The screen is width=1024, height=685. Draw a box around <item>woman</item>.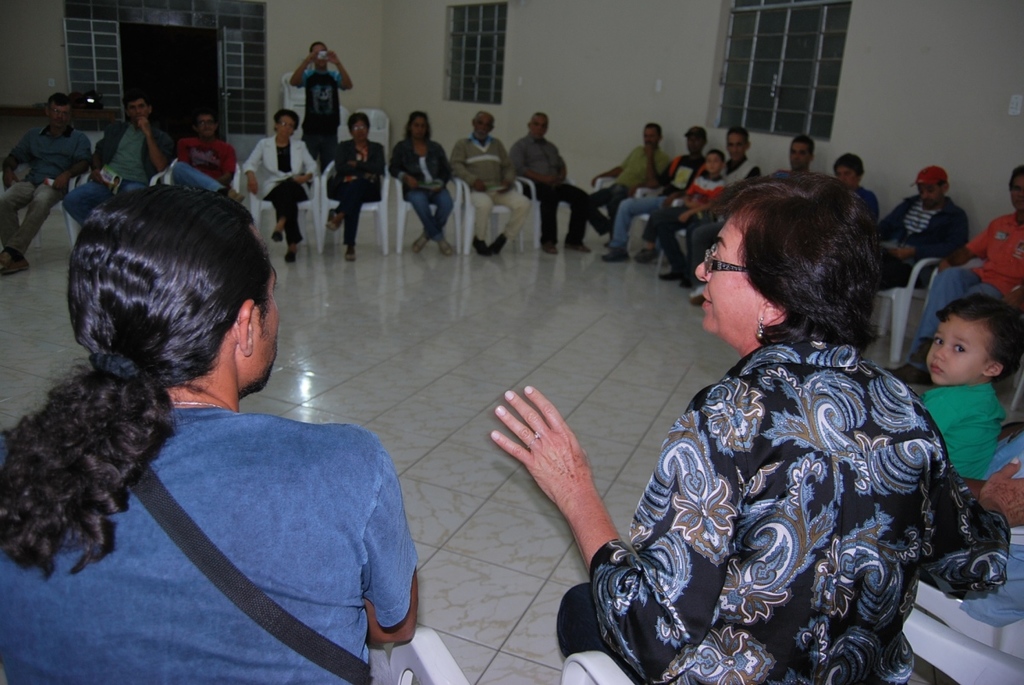
[325, 113, 388, 261].
